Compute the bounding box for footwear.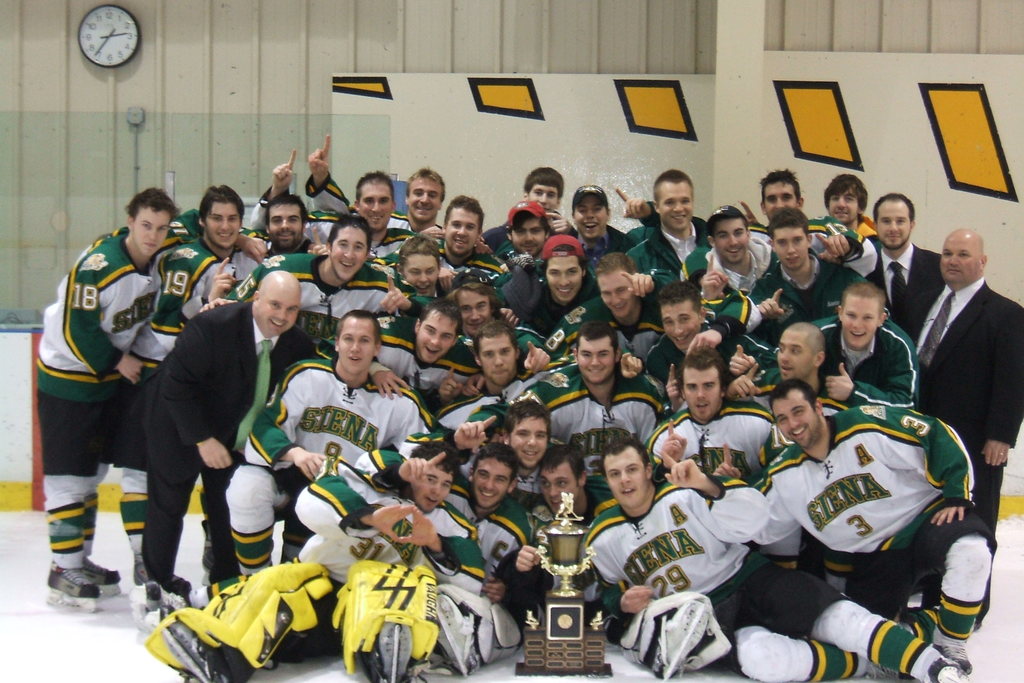
region(925, 661, 978, 682).
